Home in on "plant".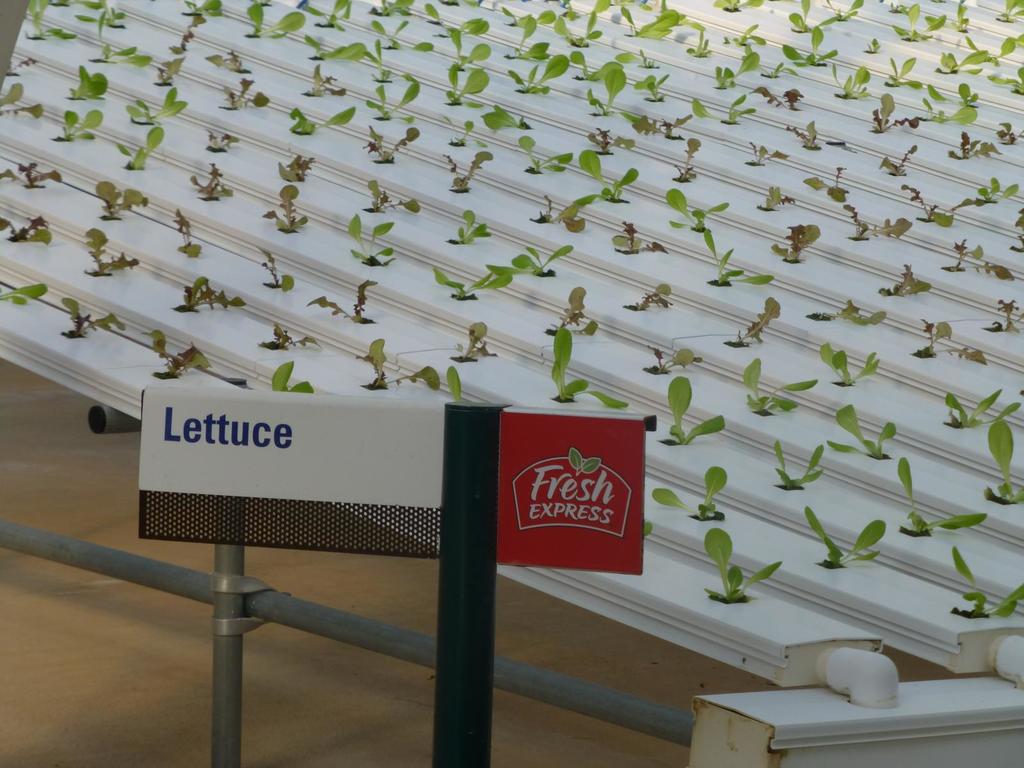
Homed in at BBox(732, 296, 782, 347).
